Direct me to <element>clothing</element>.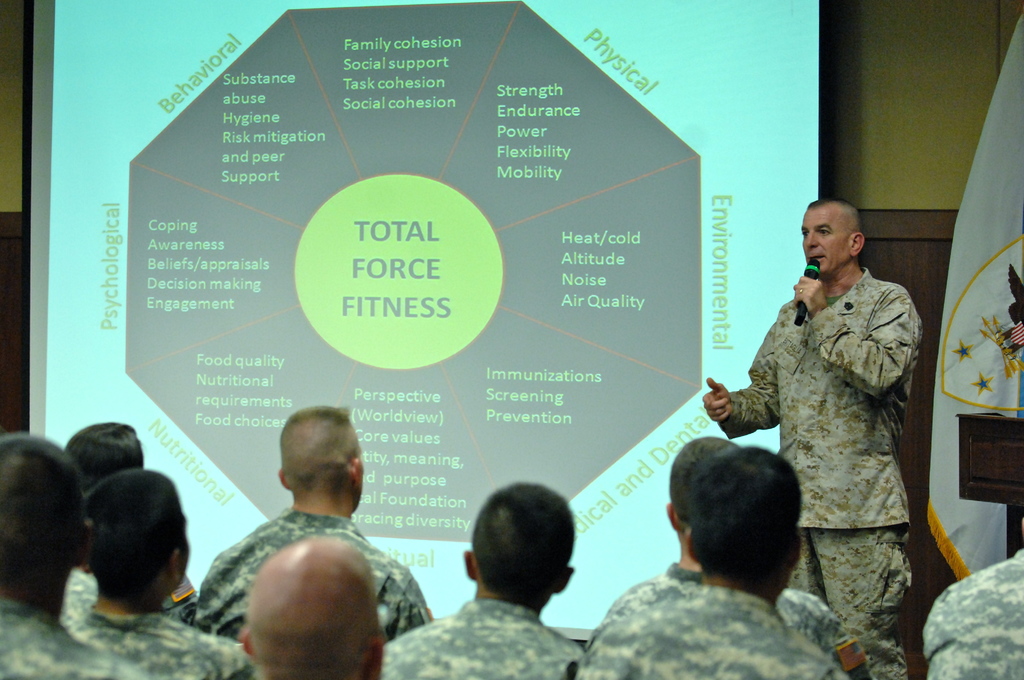
Direction: bbox=[572, 578, 838, 679].
